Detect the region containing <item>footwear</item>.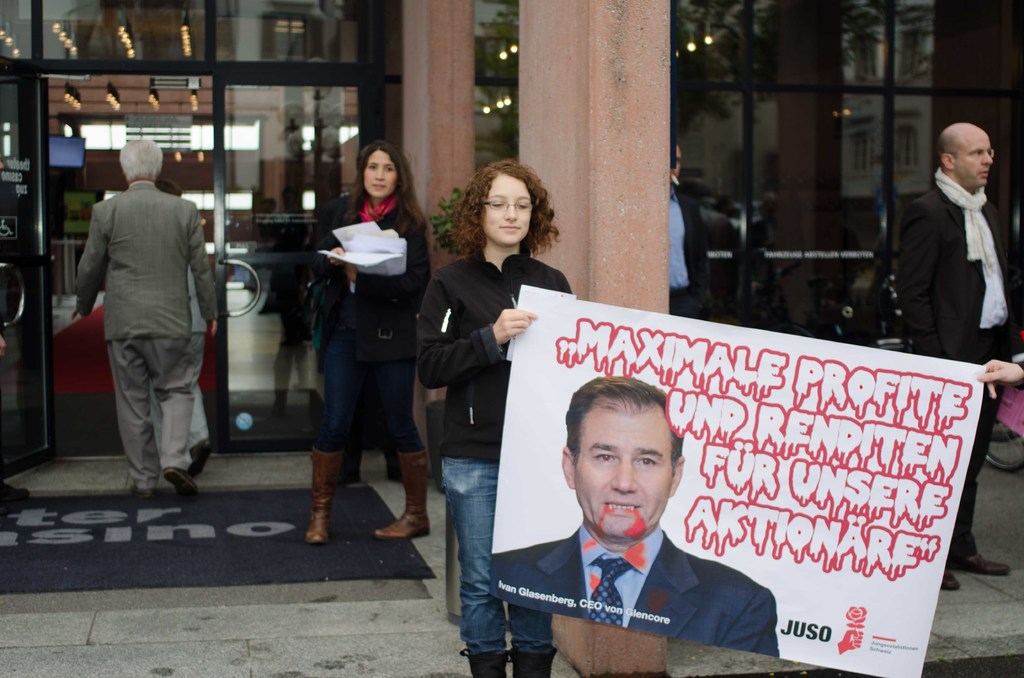
BBox(303, 440, 347, 547).
